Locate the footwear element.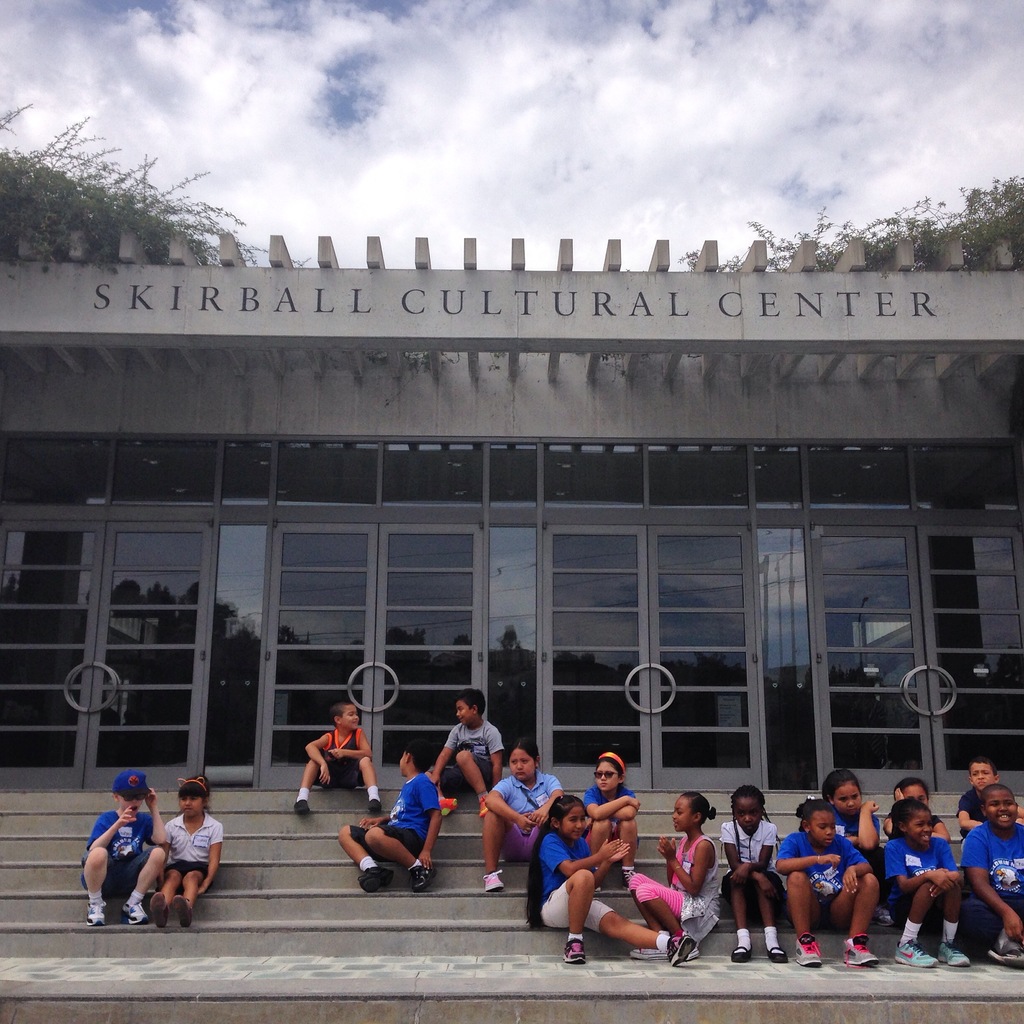
Element bbox: 596,867,601,893.
